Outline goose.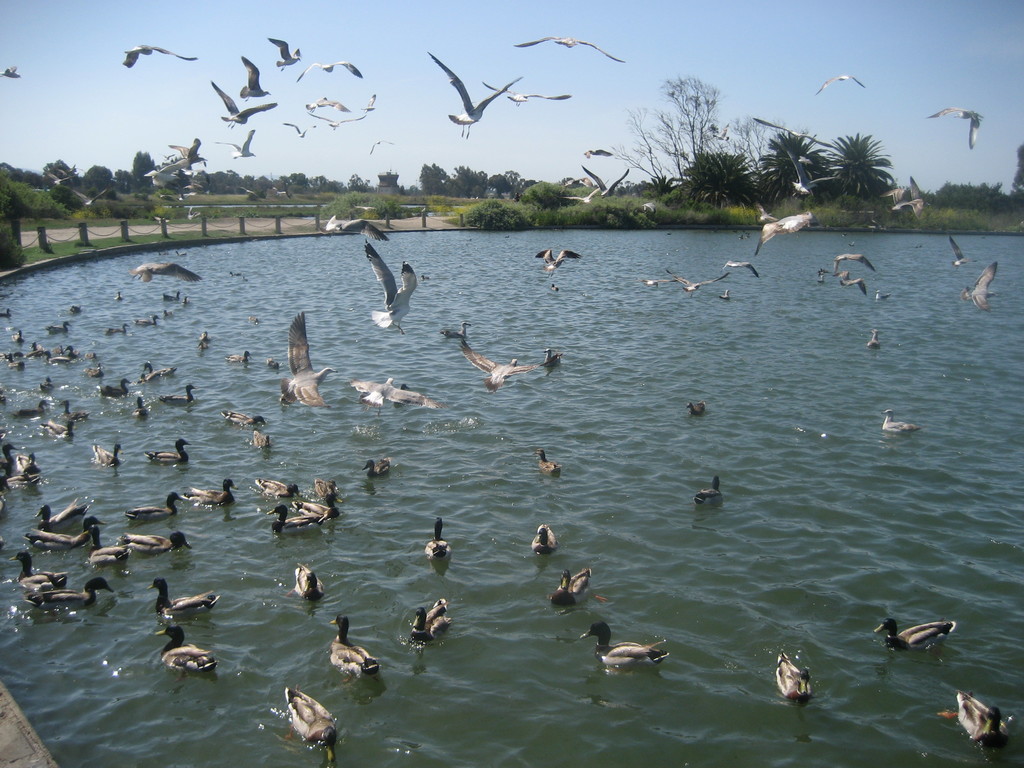
Outline: 874 616 956 651.
